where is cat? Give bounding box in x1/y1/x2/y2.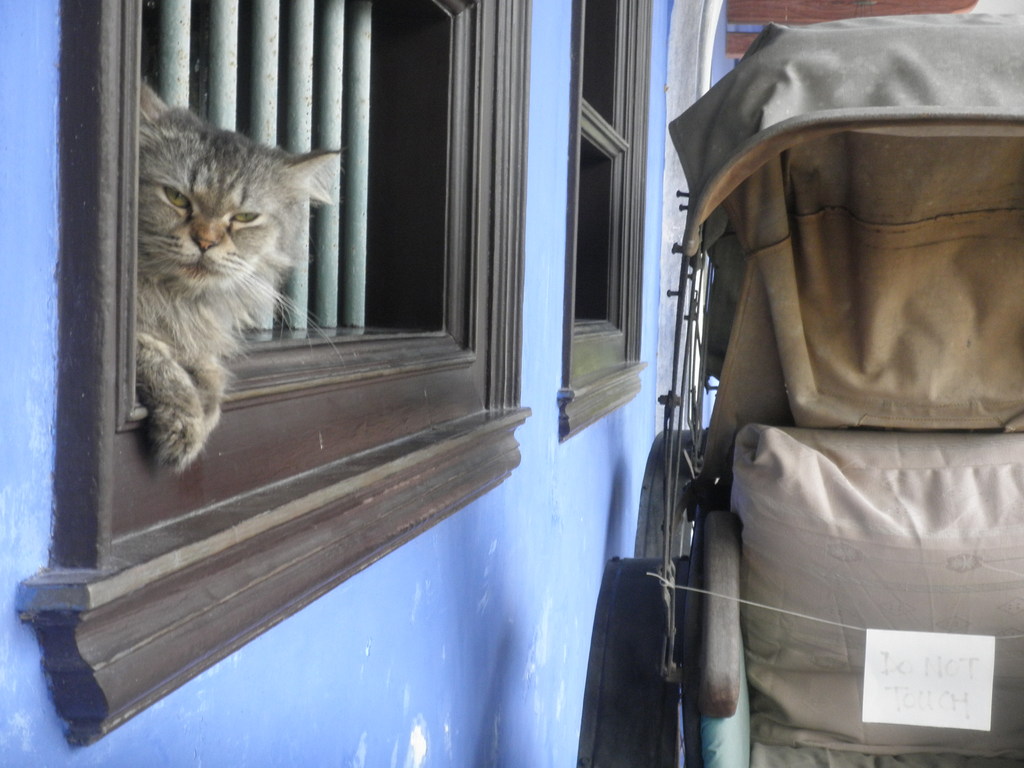
132/71/346/474.
